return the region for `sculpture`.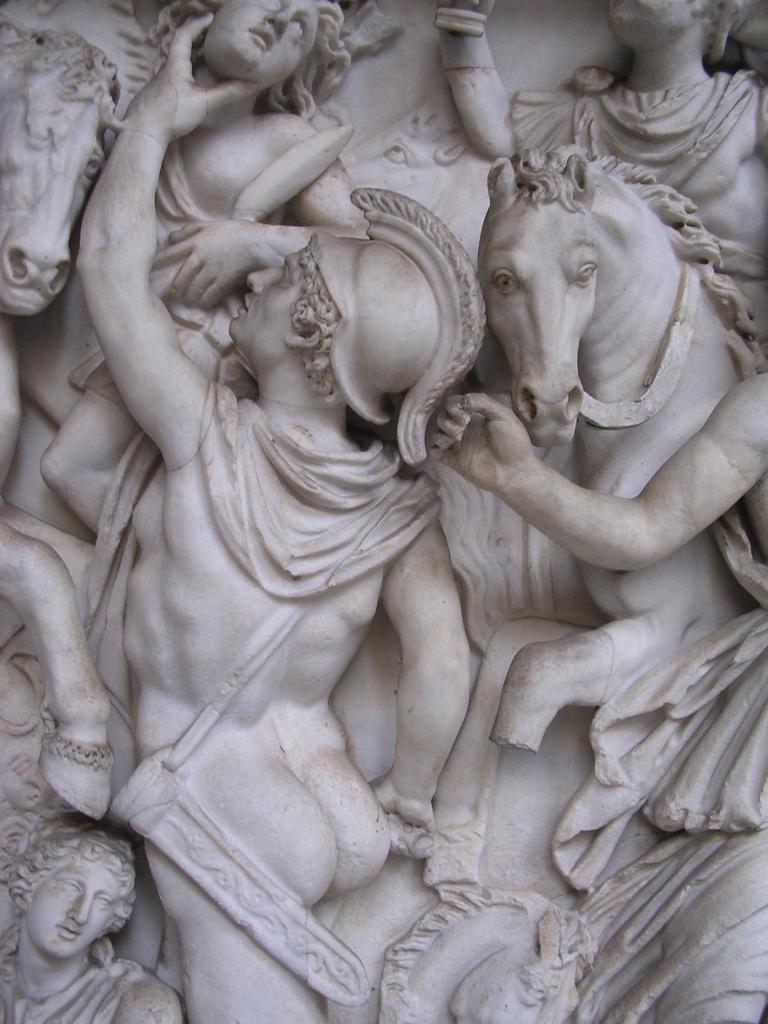
(x1=0, y1=63, x2=767, y2=1009).
